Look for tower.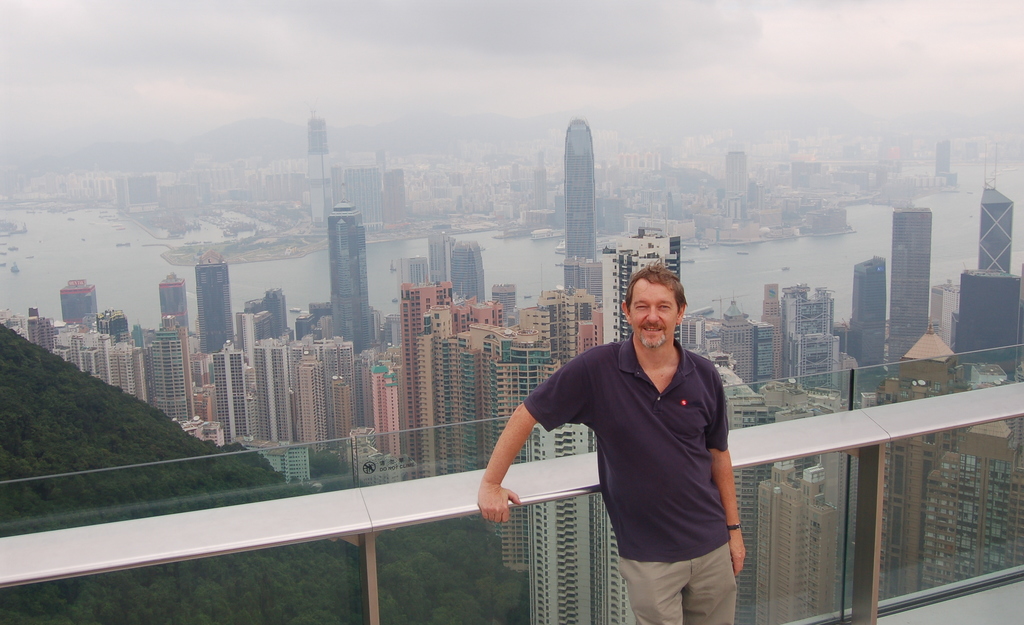
Found: bbox(253, 336, 294, 448).
